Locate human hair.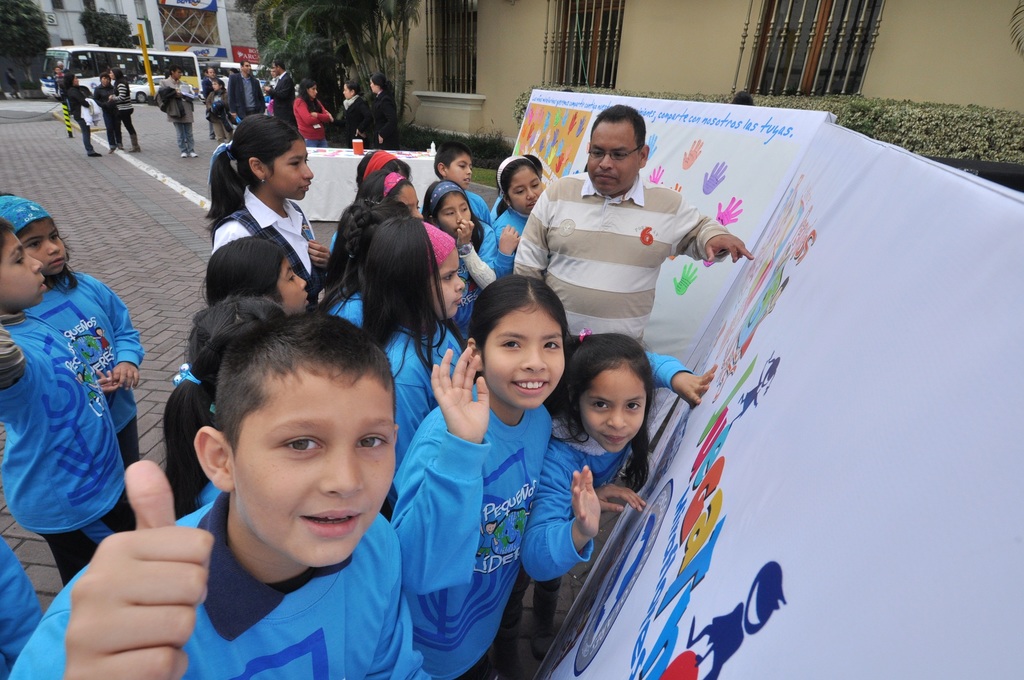
Bounding box: detection(110, 67, 130, 96).
